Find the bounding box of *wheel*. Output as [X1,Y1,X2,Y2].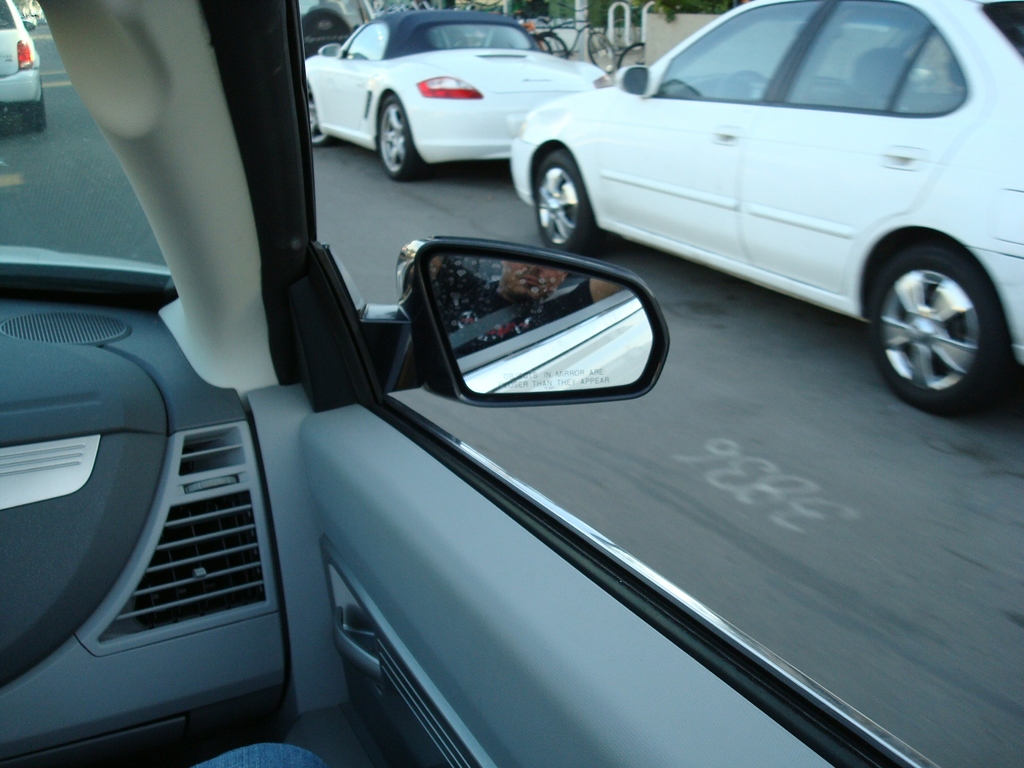
[303,85,335,154].
